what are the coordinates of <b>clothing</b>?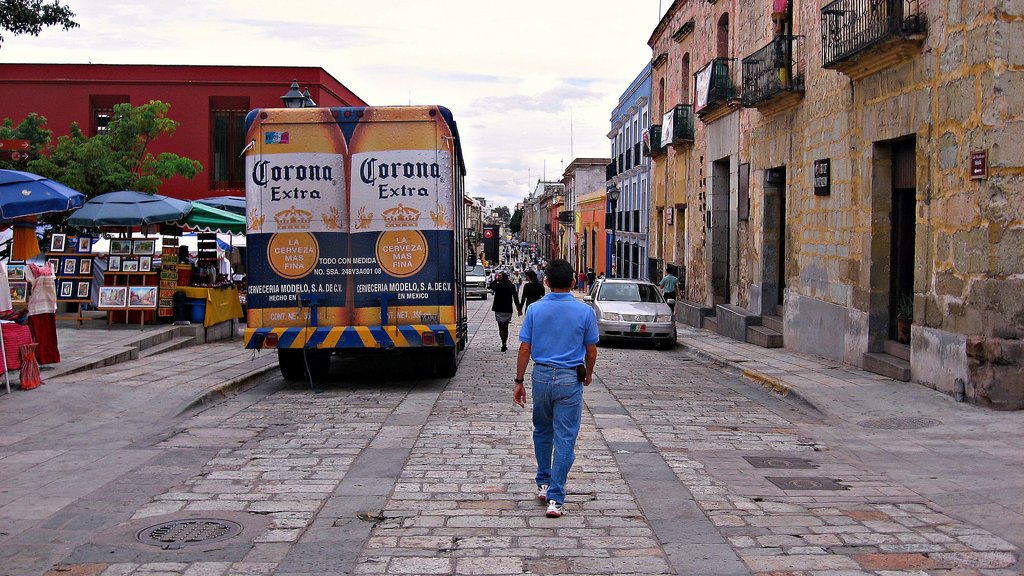
{"left": 577, "top": 272, "right": 587, "bottom": 291}.
